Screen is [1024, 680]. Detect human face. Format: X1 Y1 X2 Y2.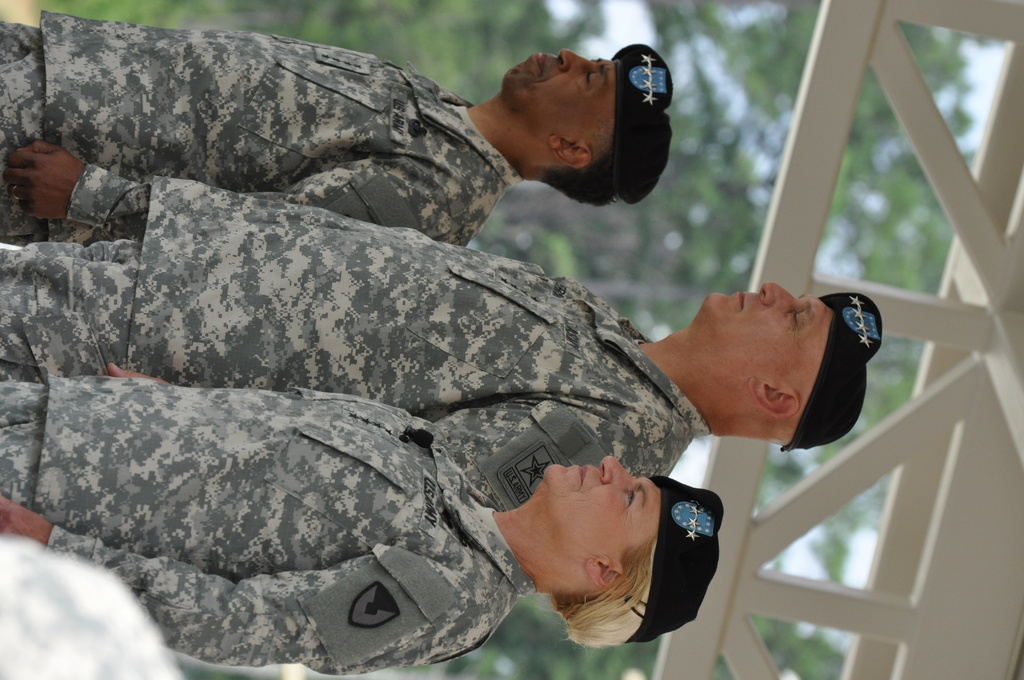
504 49 615 133.
